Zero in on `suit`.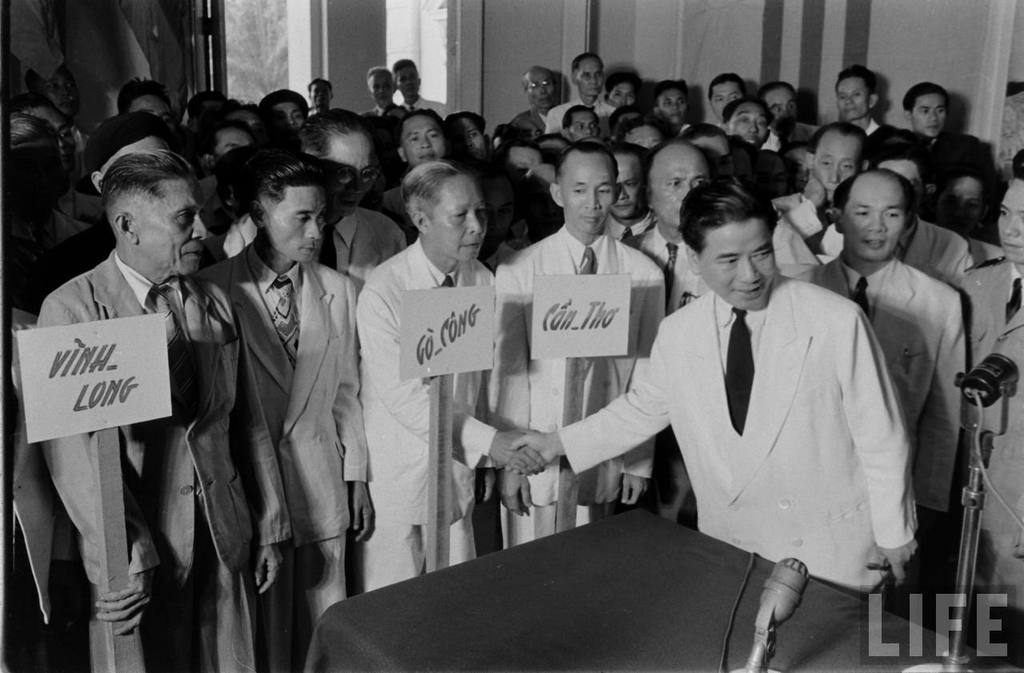
Zeroed in: box=[198, 156, 356, 638].
